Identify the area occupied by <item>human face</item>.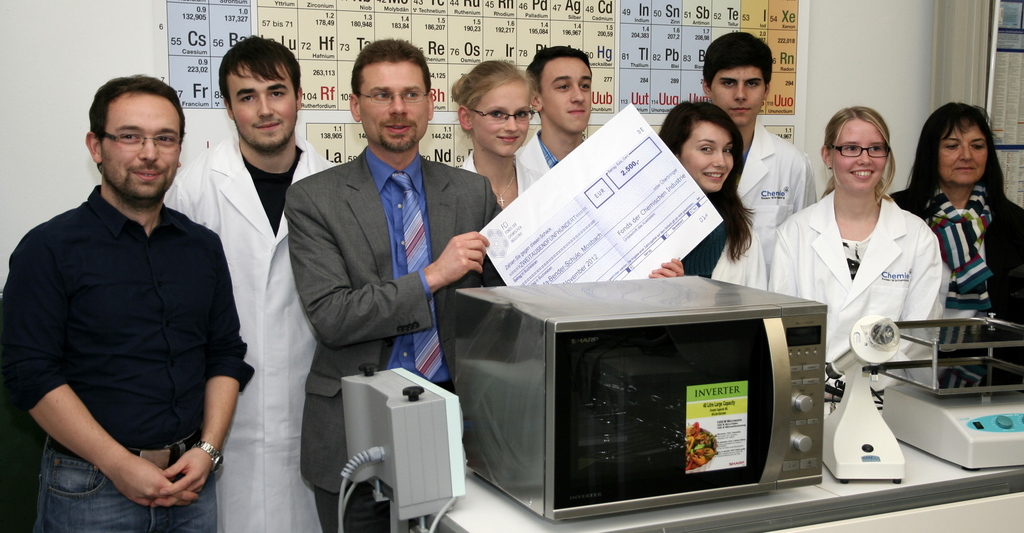
Area: 833/121/887/191.
